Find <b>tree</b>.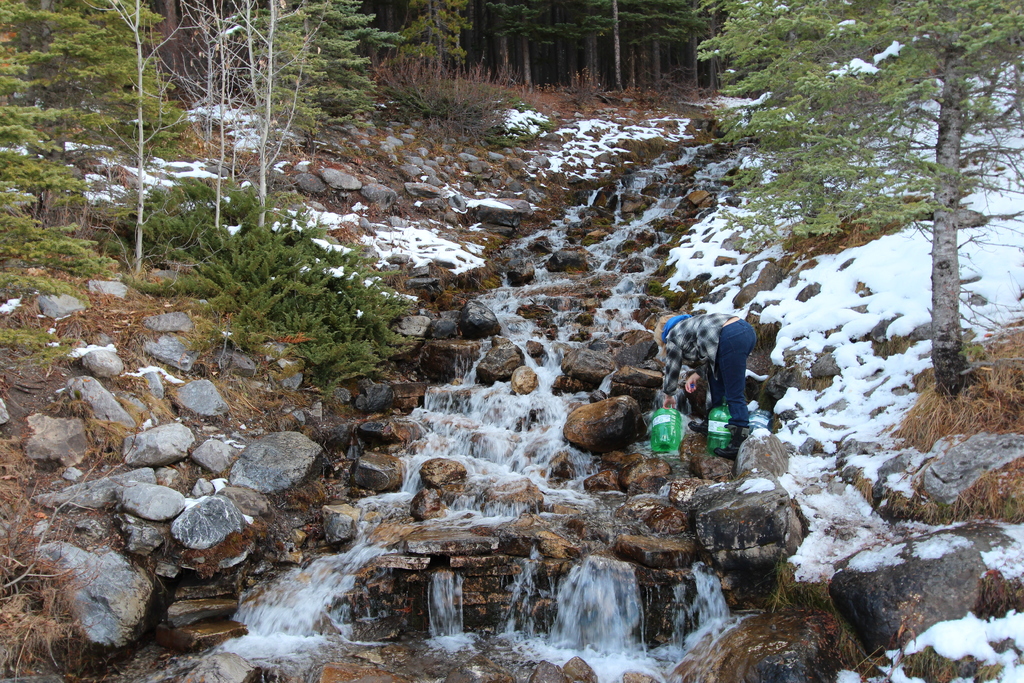
[left=694, top=0, right=1023, bottom=394].
